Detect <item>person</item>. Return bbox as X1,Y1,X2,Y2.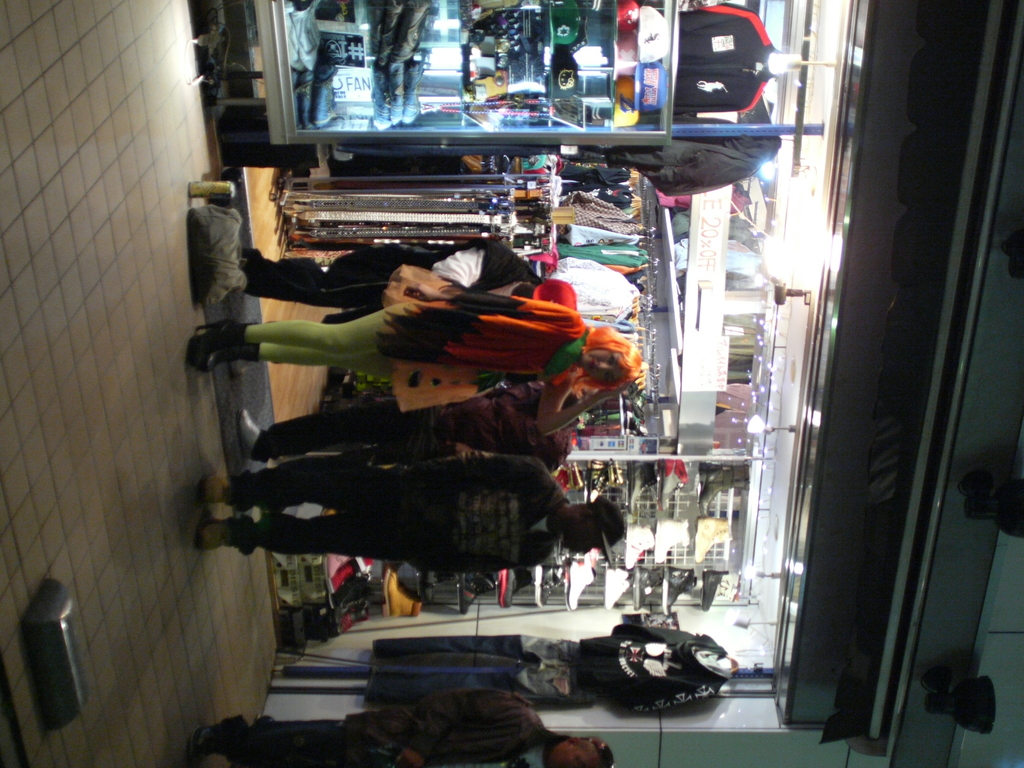
204,450,628,580.
